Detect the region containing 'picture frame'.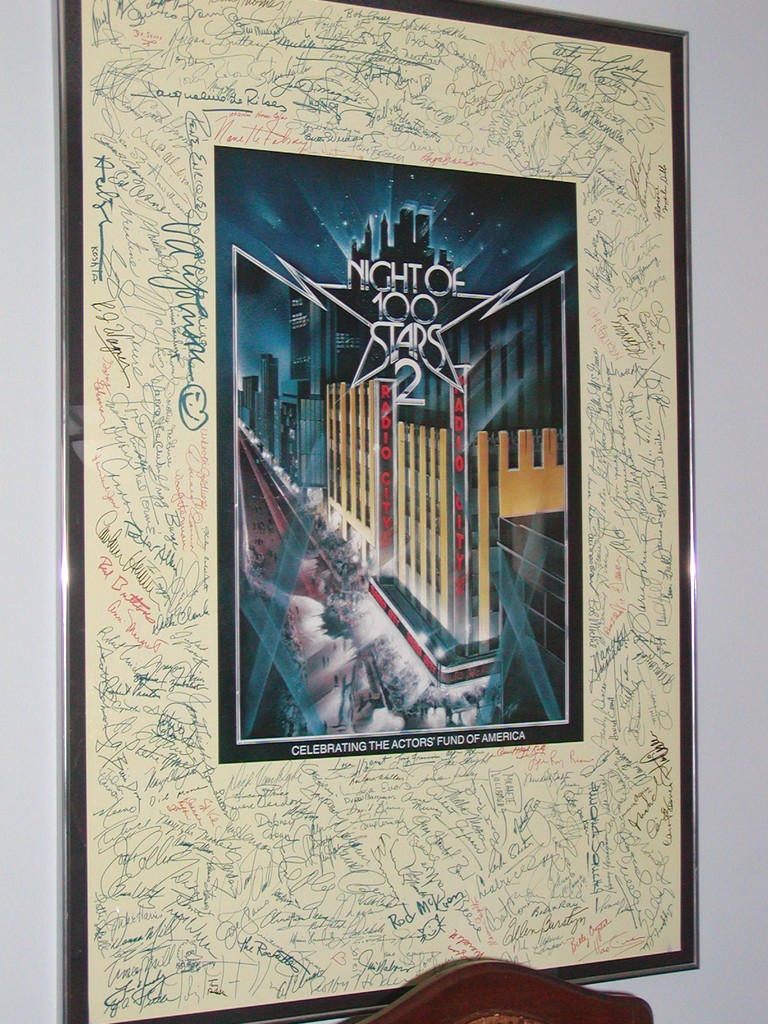
bbox(58, 0, 712, 1023).
